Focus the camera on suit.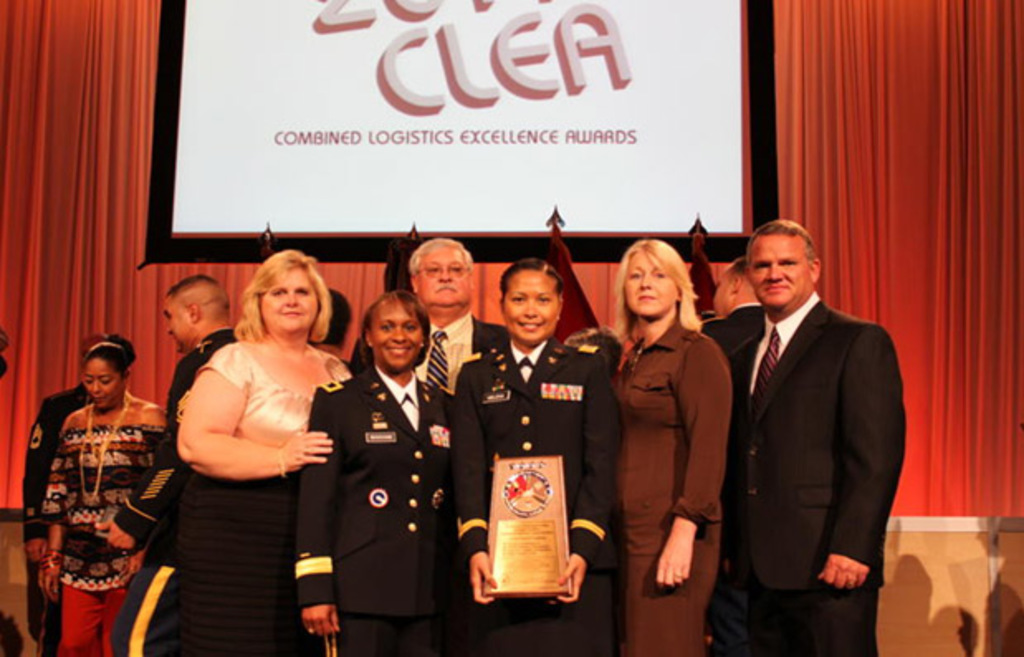
Focus region: box(354, 311, 510, 394).
